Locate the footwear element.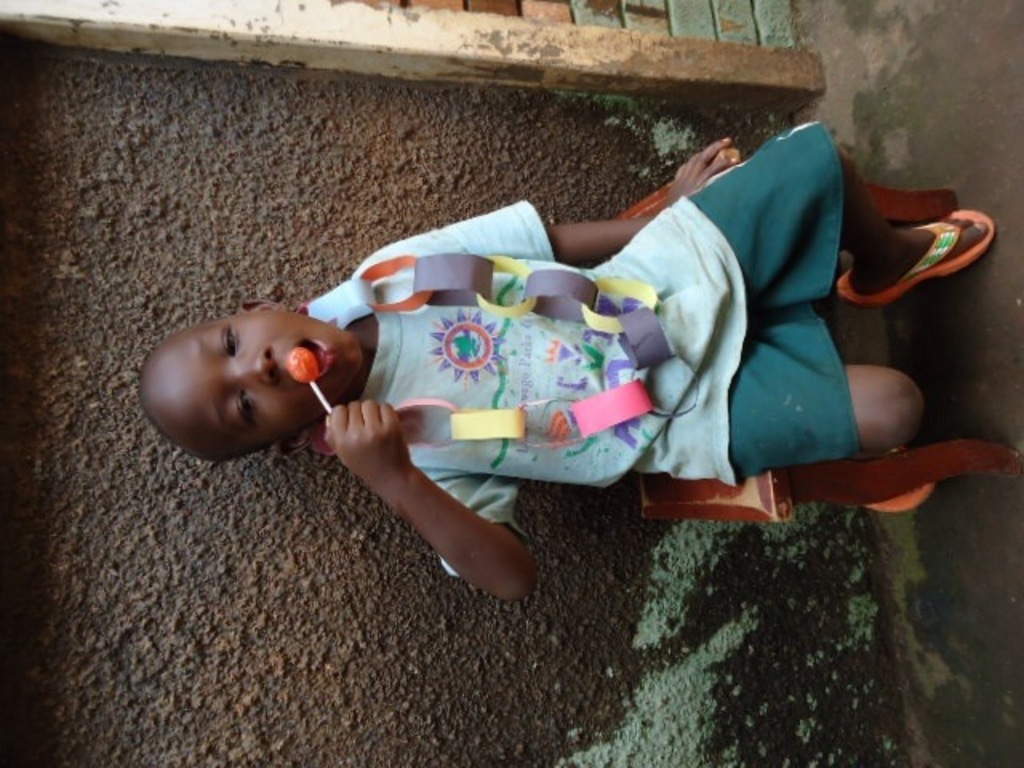
Element bbox: {"x1": 864, "y1": 446, "x2": 931, "y2": 517}.
